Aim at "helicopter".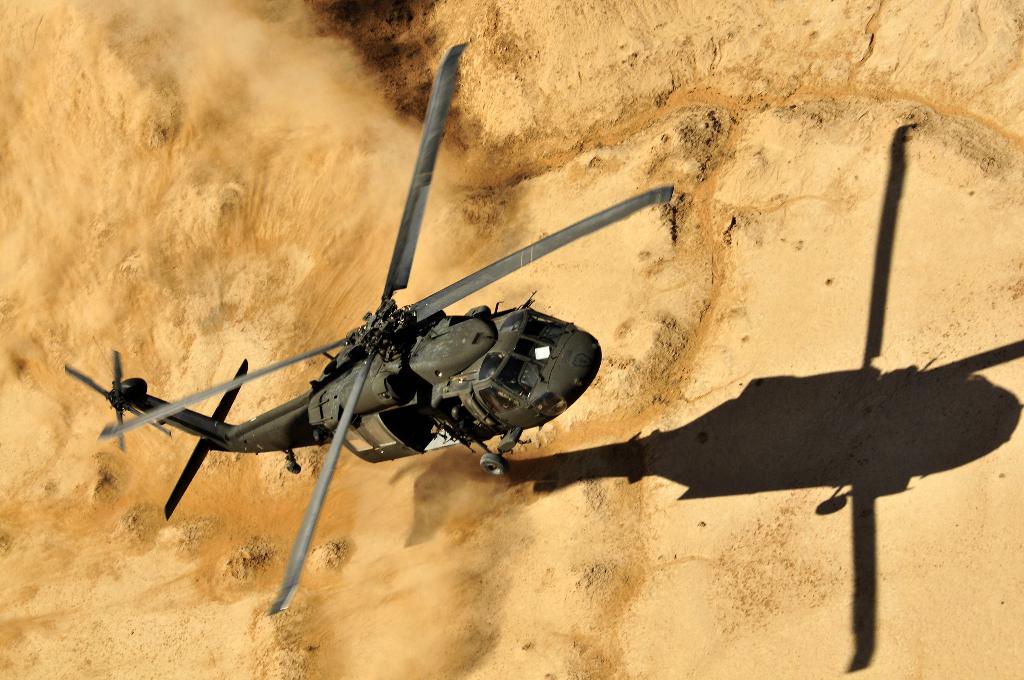
Aimed at rect(63, 34, 677, 621).
